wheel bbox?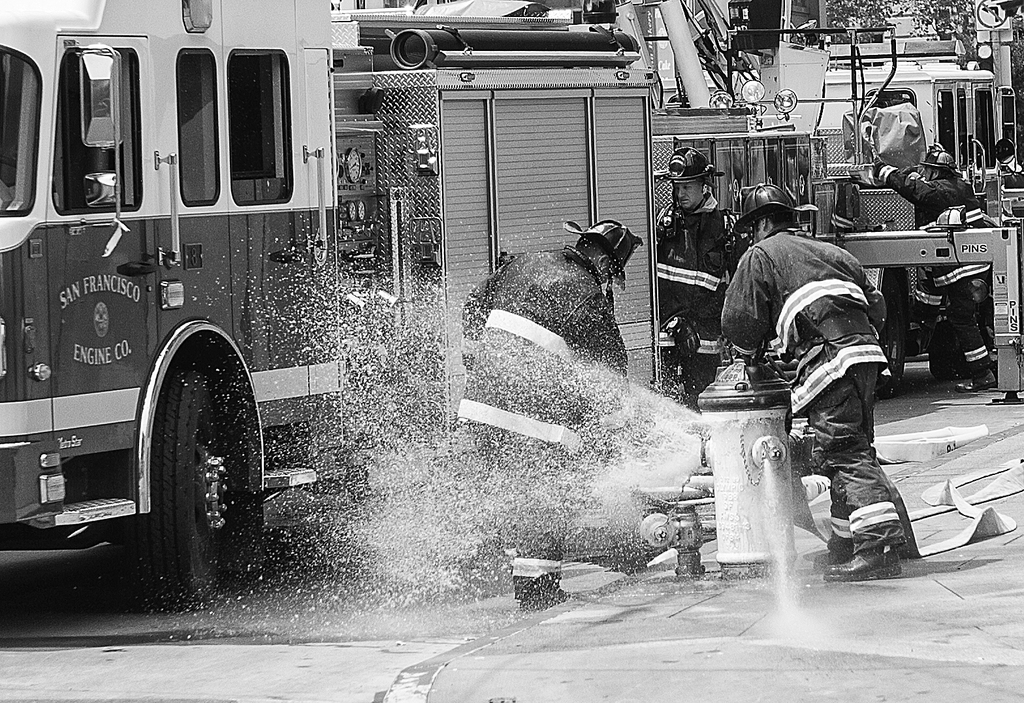
bbox=[954, 328, 972, 376]
